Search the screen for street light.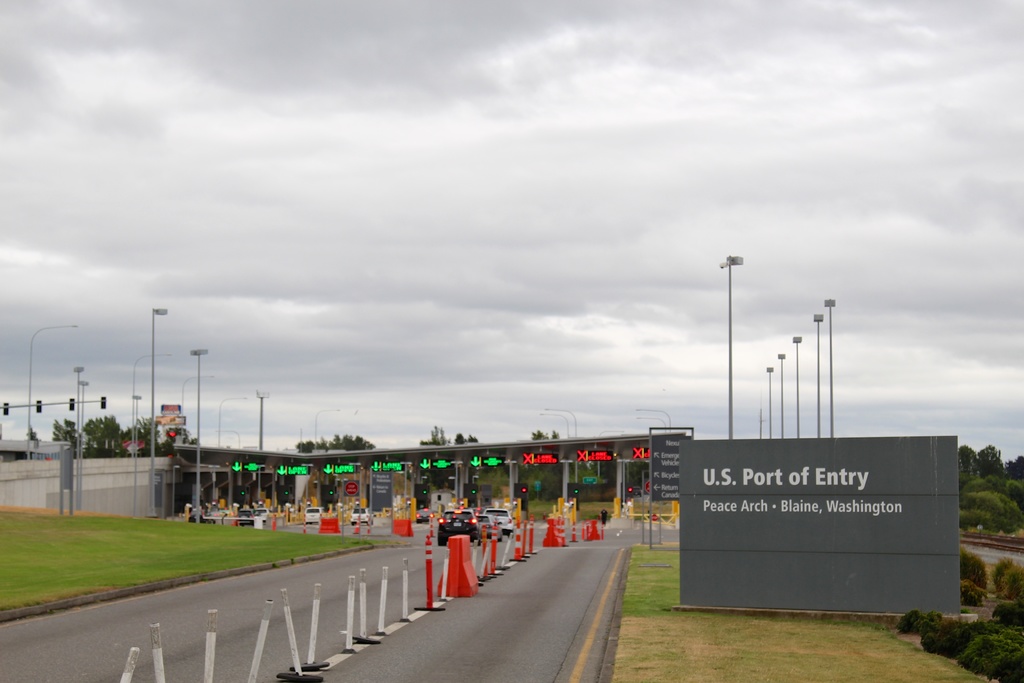
Found at BBox(543, 403, 582, 443).
